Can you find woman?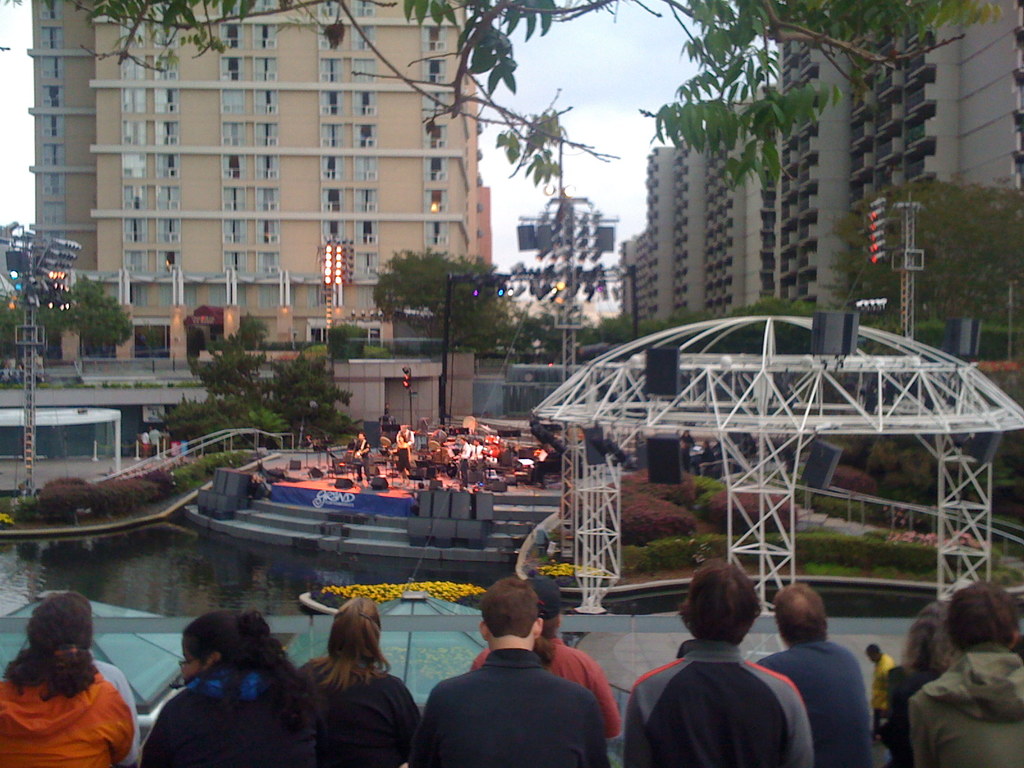
Yes, bounding box: [291,604,404,761].
